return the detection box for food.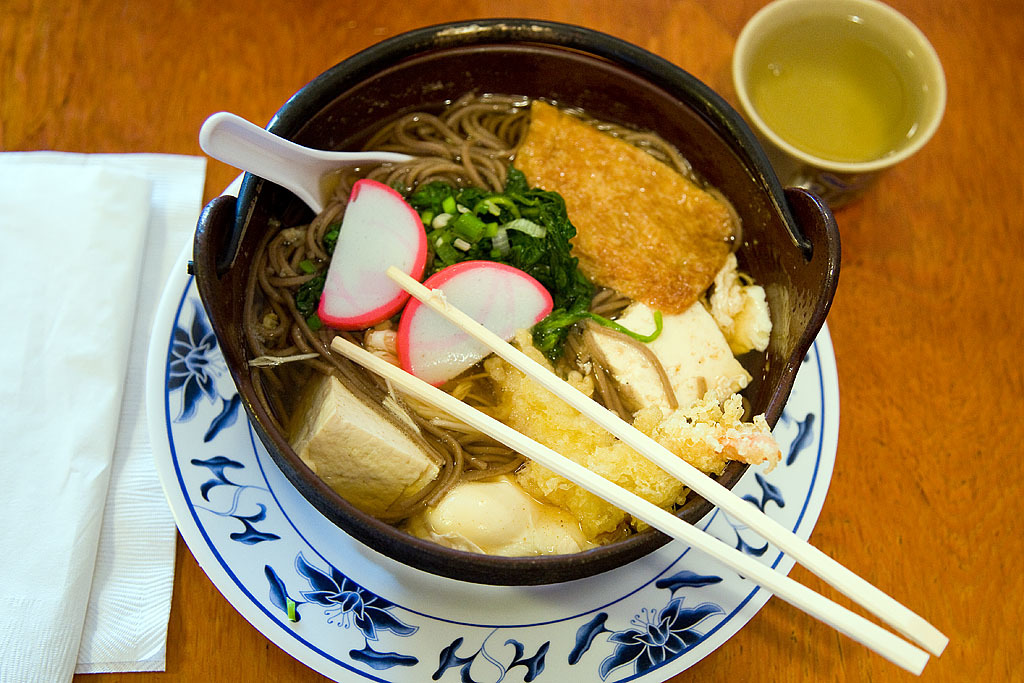
(226,87,774,554).
